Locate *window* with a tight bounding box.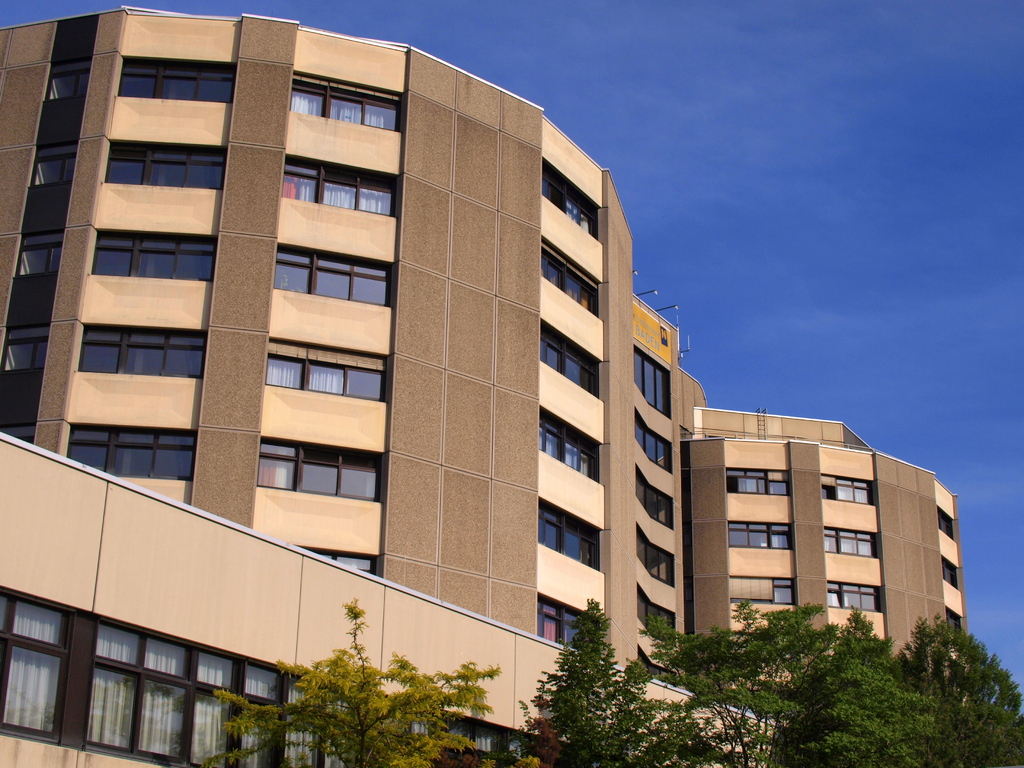
Rect(286, 681, 351, 767).
